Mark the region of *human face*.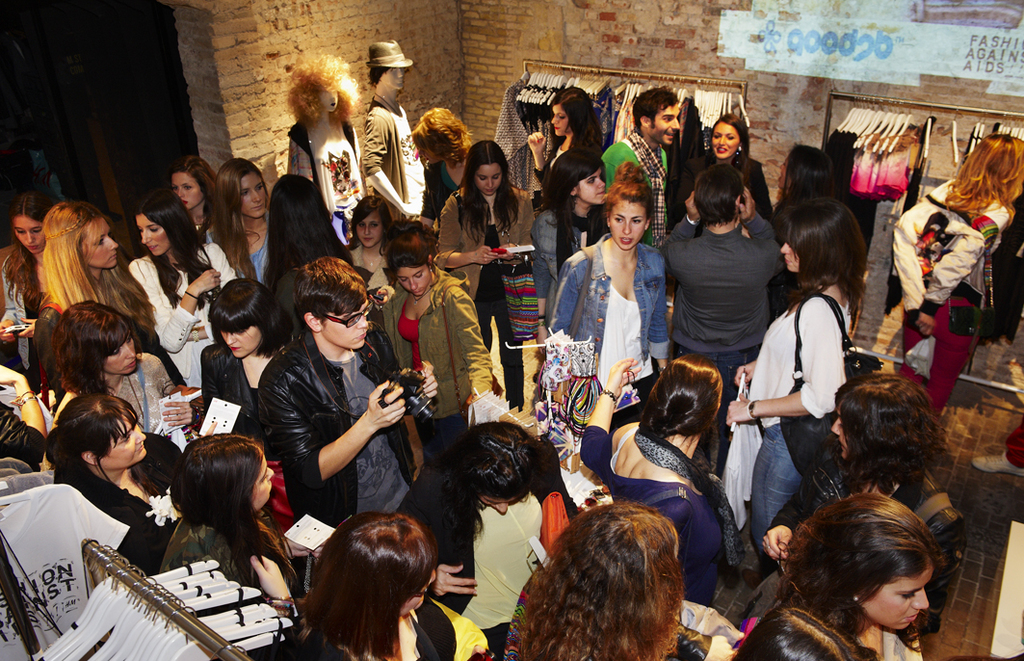
Region: region(611, 199, 648, 250).
